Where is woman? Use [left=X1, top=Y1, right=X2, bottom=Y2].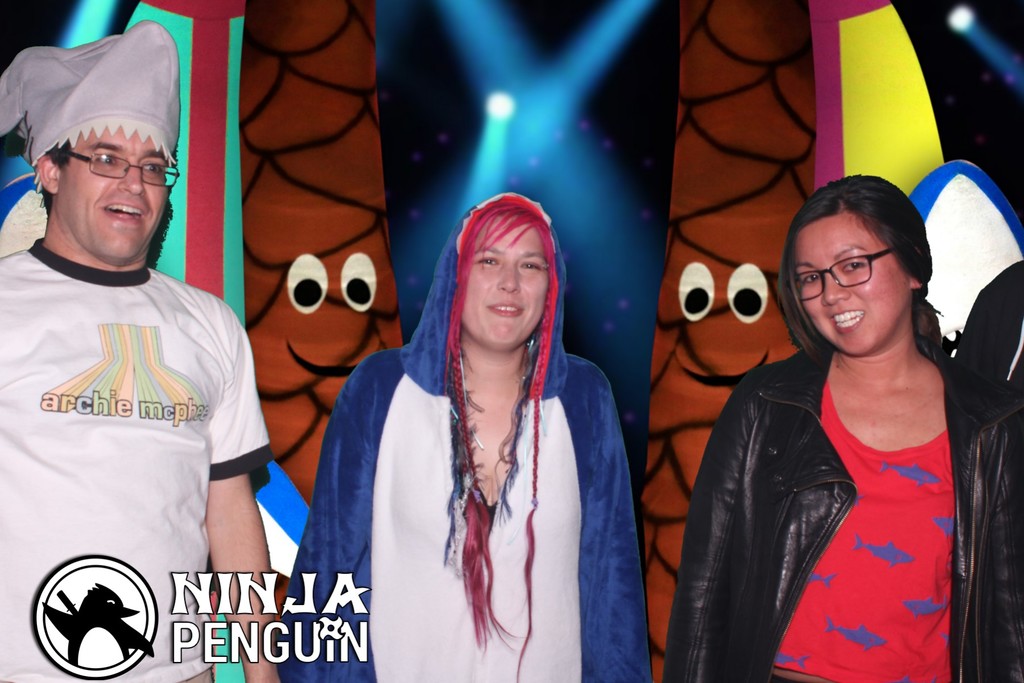
[left=315, top=185, right=646, bottom=657].
